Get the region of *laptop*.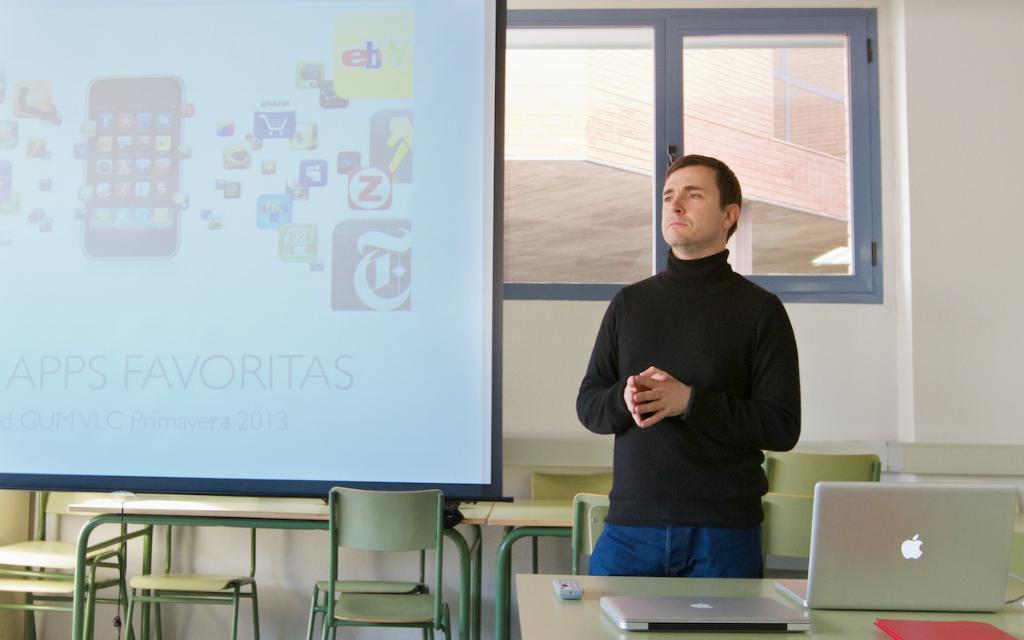
l=600, t=599, r=810, b=630.
